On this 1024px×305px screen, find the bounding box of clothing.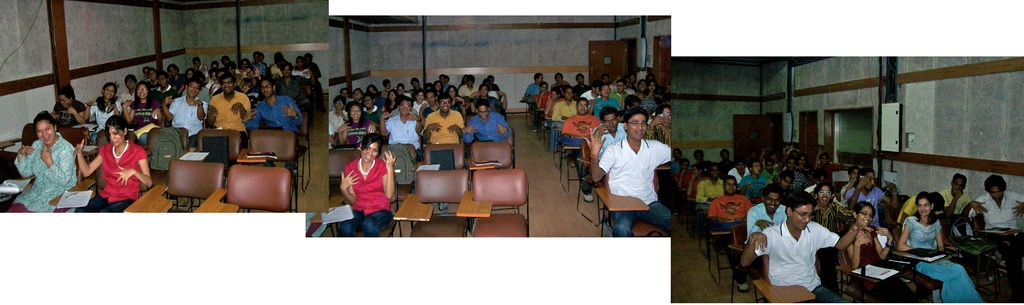
Bounding box: (left=360, top=105, right=385, bottom=124).
